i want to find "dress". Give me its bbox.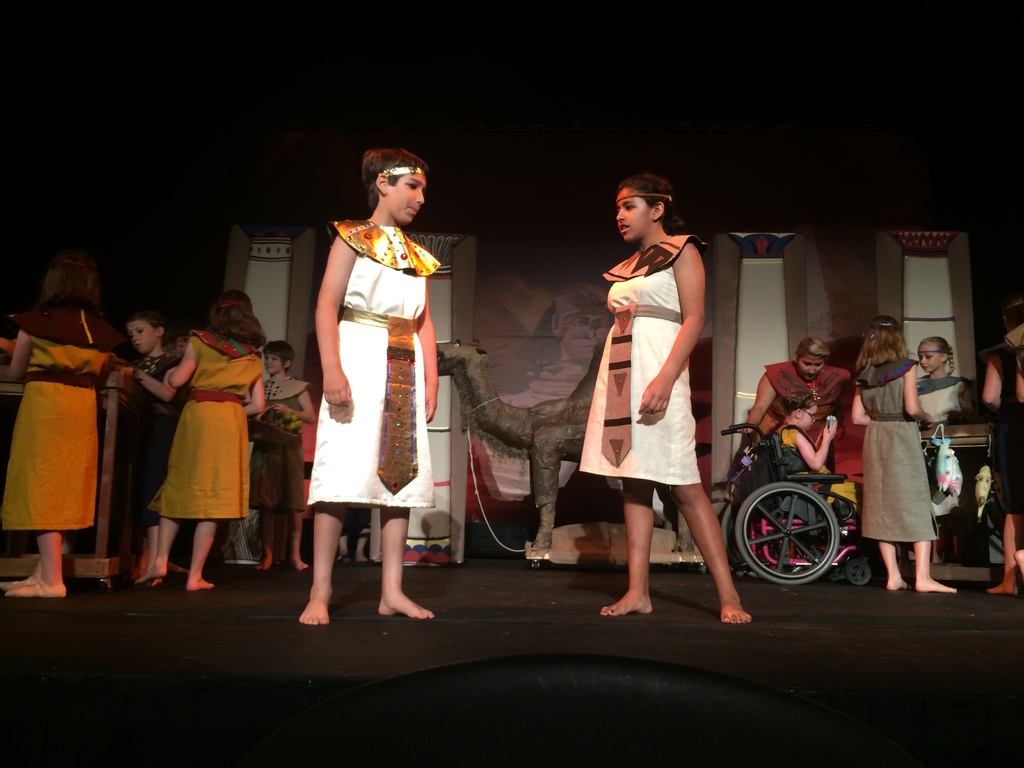
box=[153, 332, 262, 517].
